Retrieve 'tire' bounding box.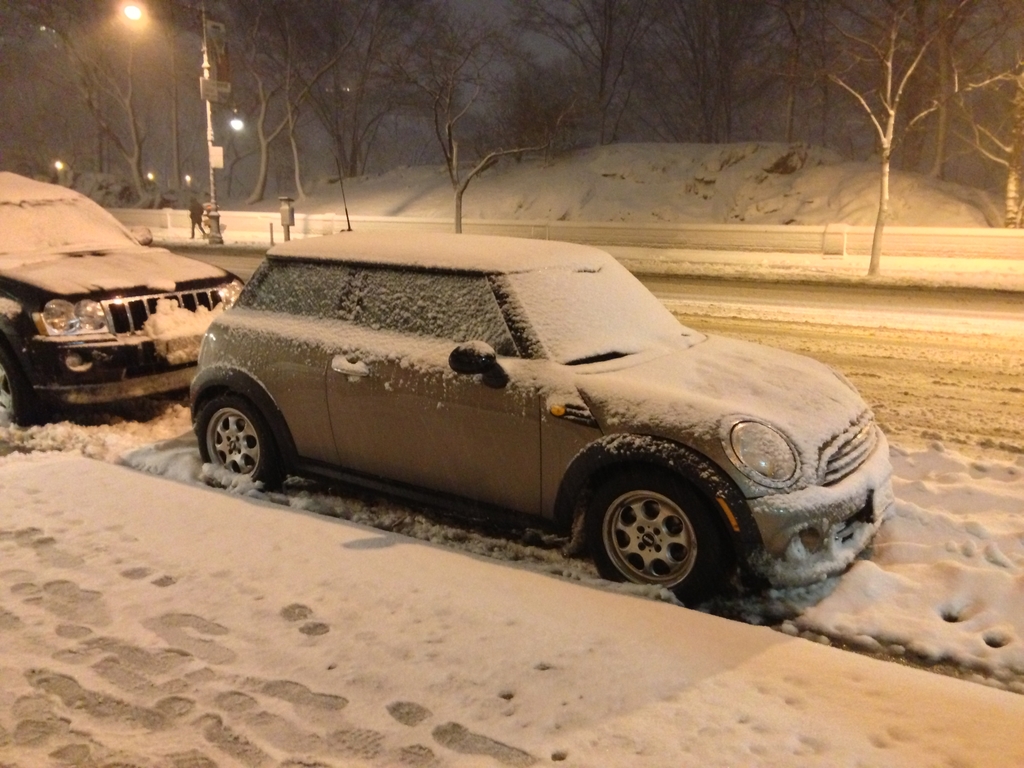
Bounding box: left=197, top=396, right=284, bottom=492.
